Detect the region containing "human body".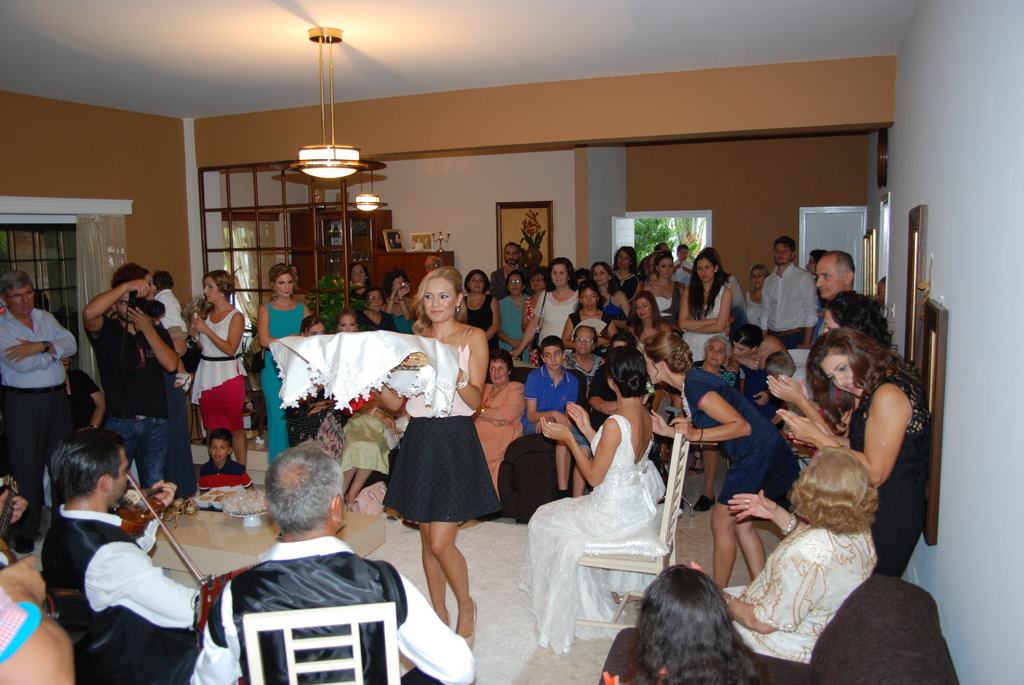
detection(529, 256, 586, 356).
